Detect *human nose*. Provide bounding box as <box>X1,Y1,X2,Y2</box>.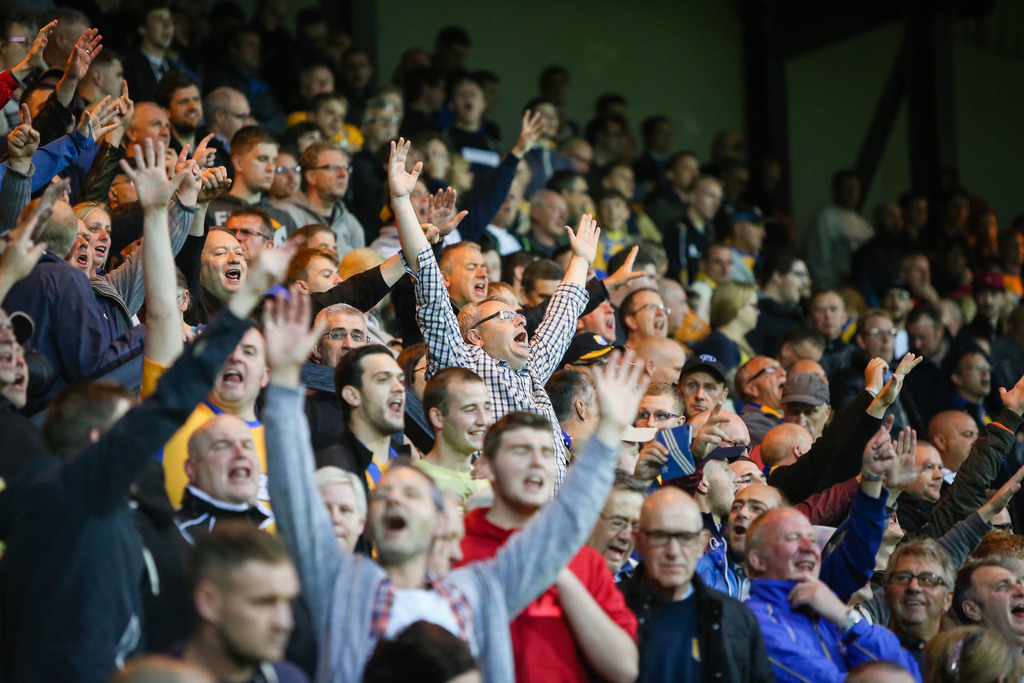
<box>826,308,832,317</box>.
